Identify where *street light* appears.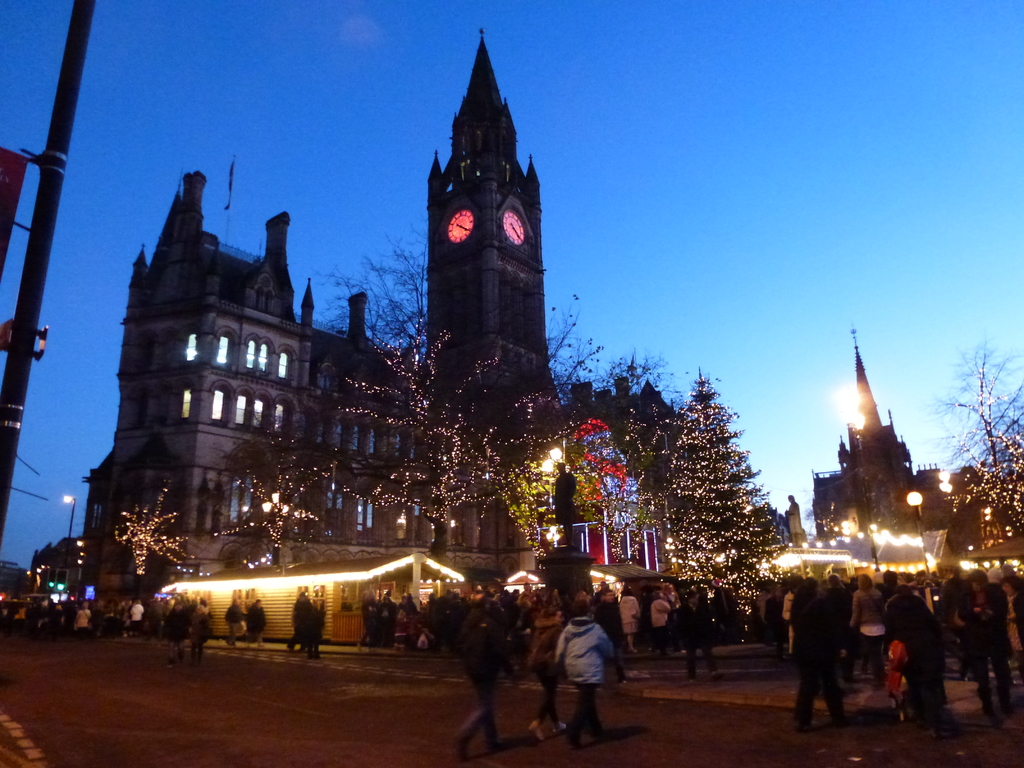
Appears at BBox(538, 449, 566, 486).
